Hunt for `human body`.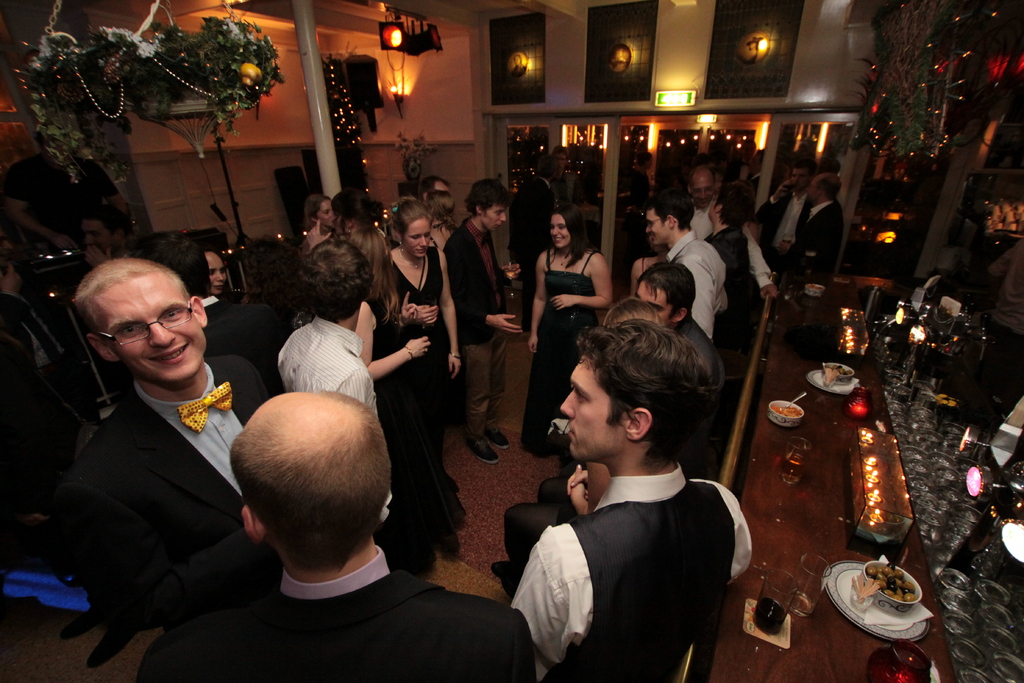
Hunted down at (left=383, top=202, right=471, bottom=575).
